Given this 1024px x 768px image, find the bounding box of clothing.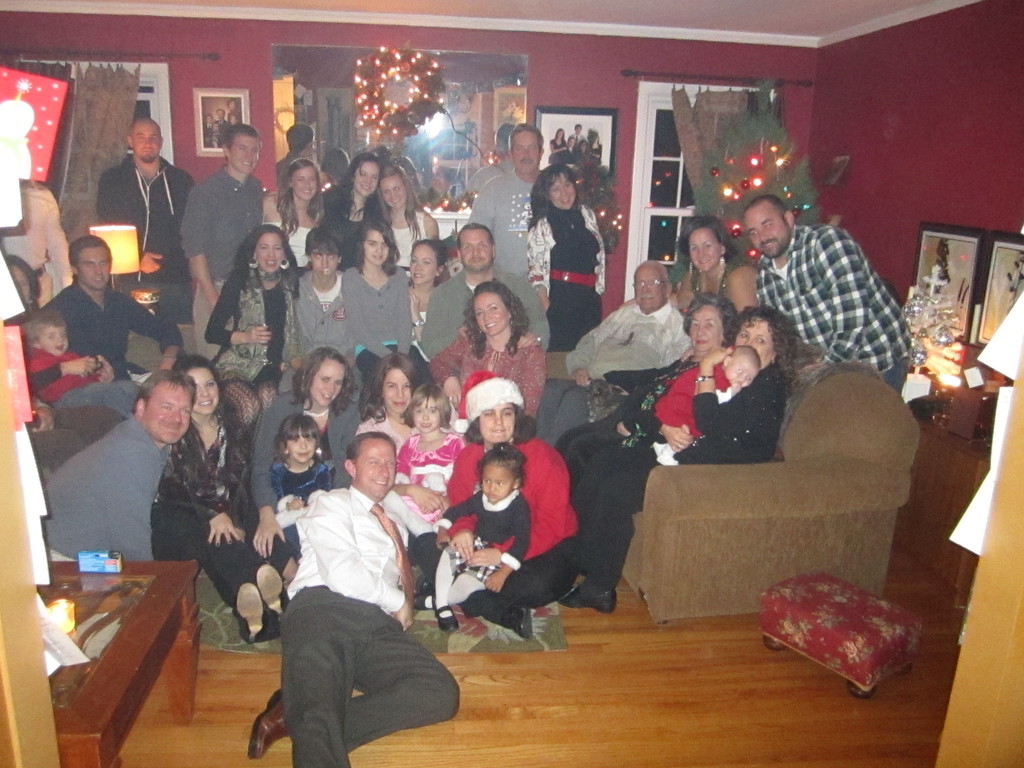
x1=276 y1=486 x2=456 y2=767.
